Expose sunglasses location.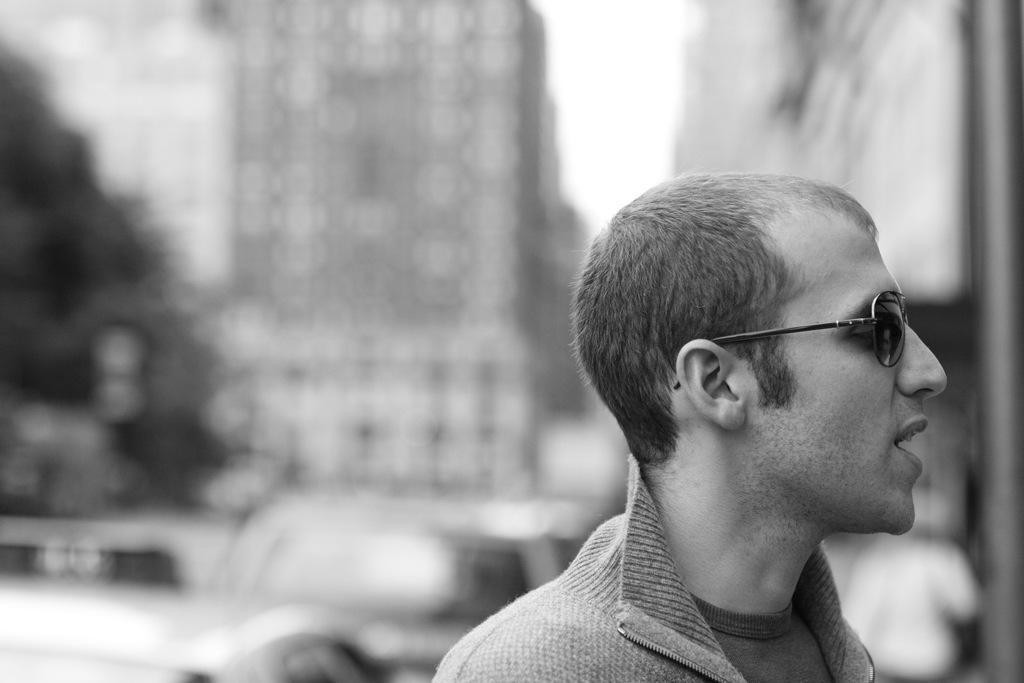
Exposed at 674, 288, 906, 386.
